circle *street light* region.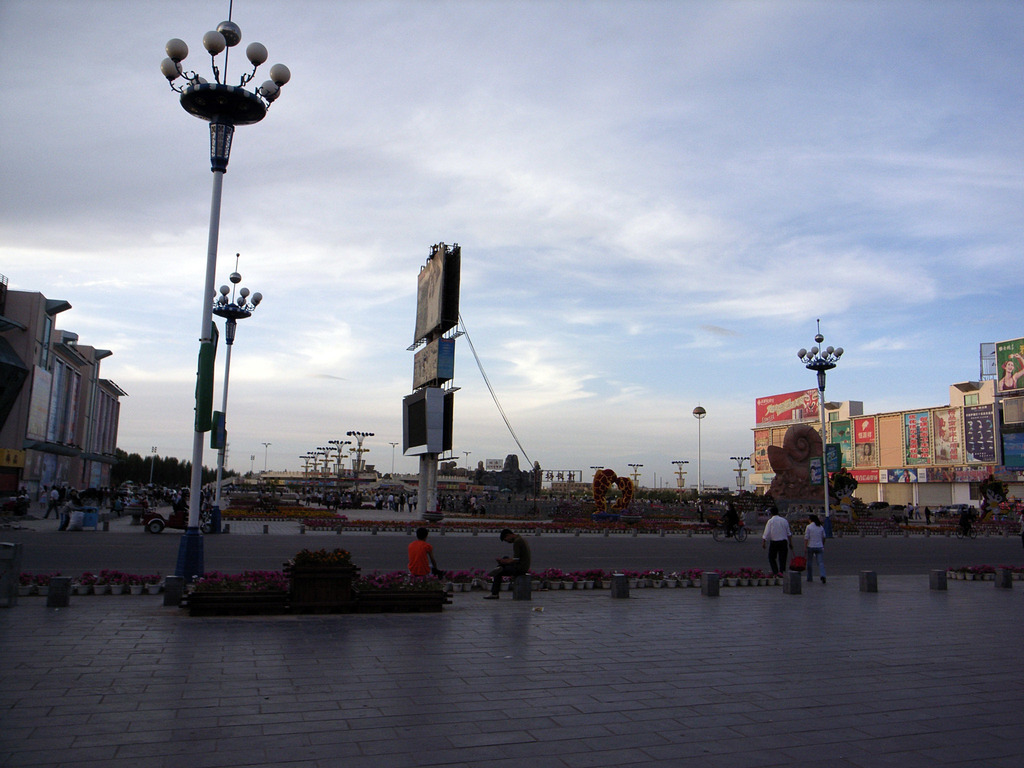
Region: <region>728, 454, 754, 496</region>.
